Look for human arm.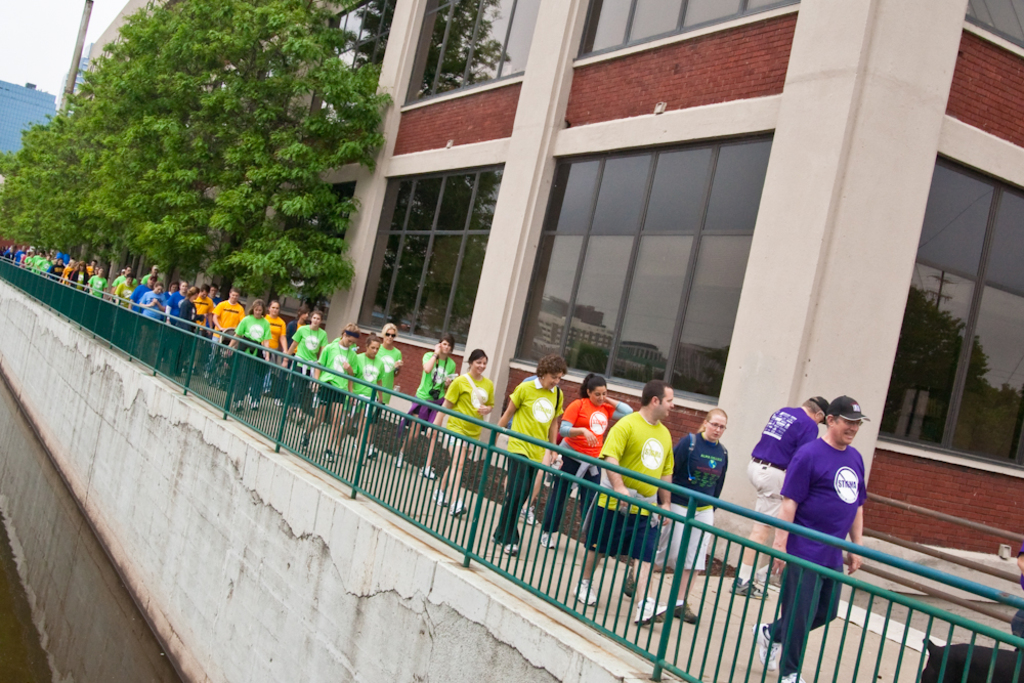
Found: box(444, 357, 458, 381).
